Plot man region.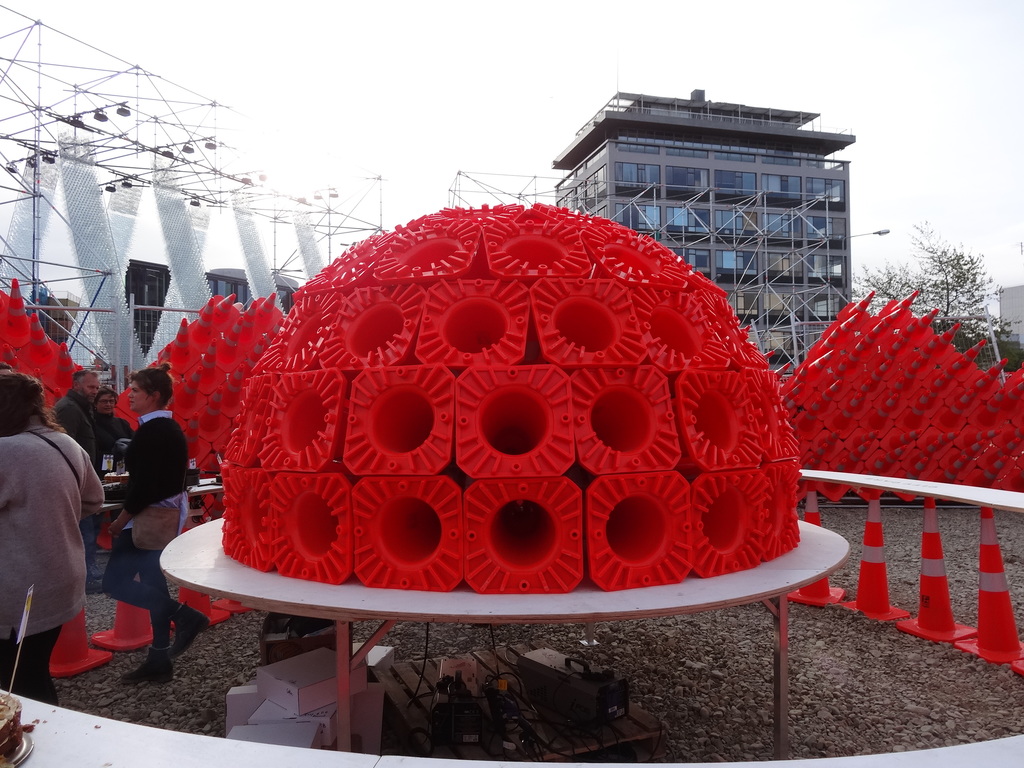
Plotted at 52 368 118 597.
